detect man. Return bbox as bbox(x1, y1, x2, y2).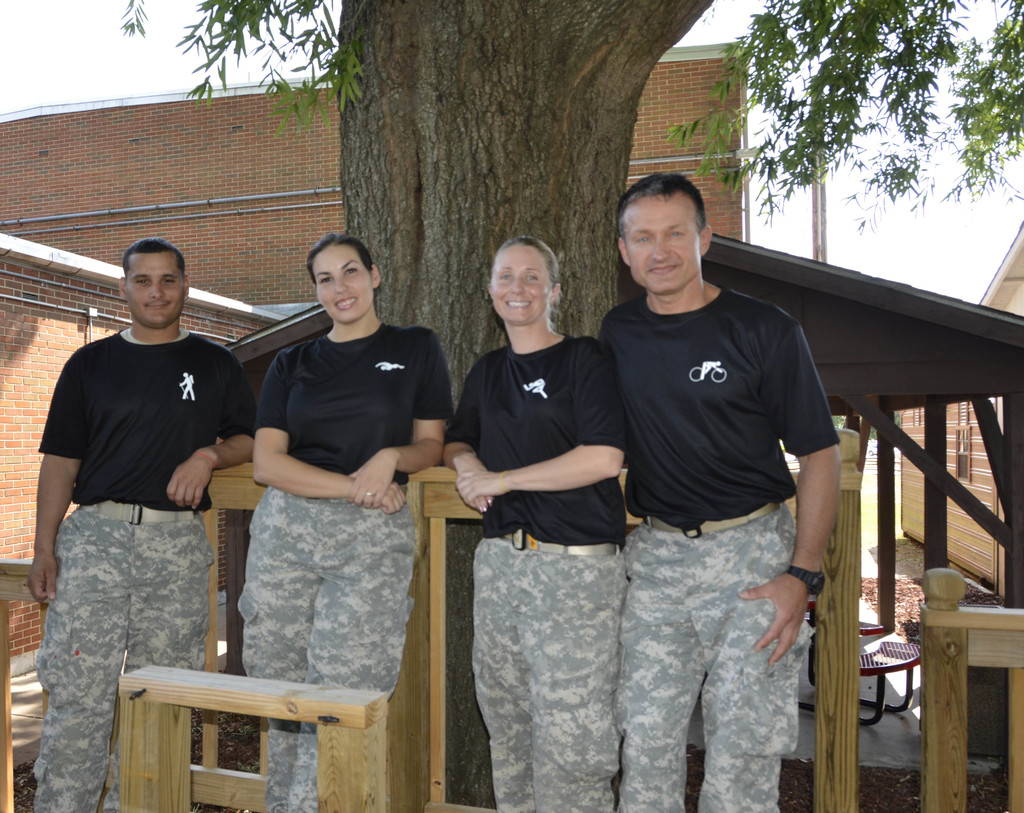
bbox(575, 149, 843, 808).
